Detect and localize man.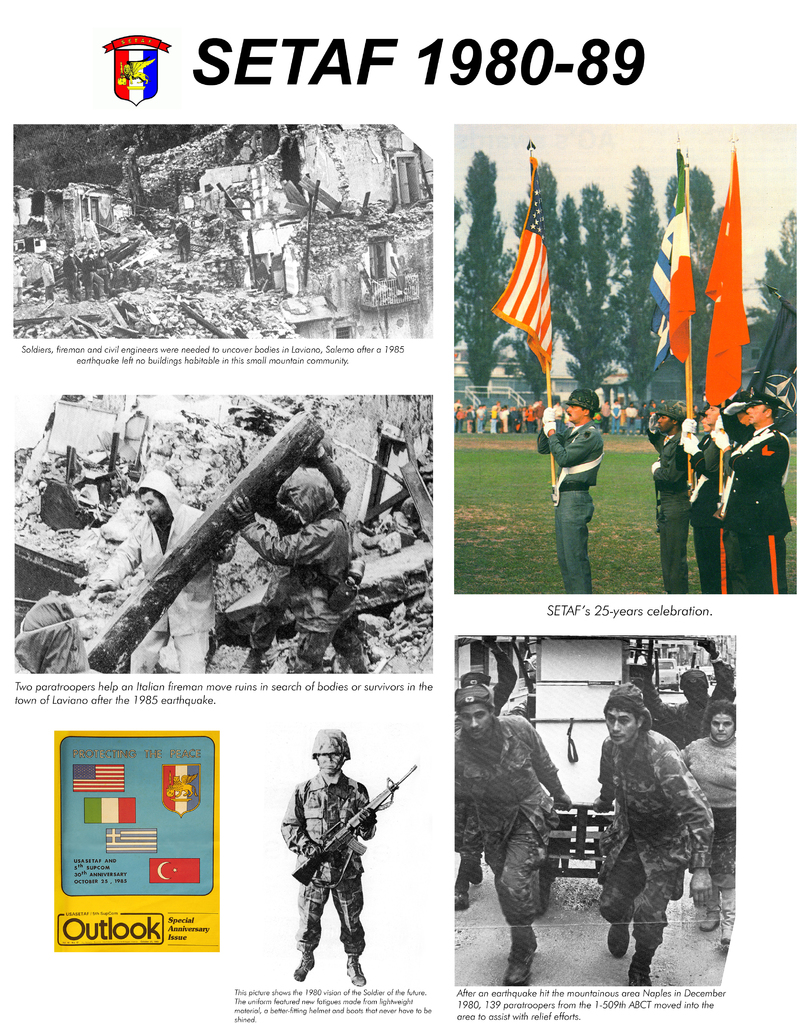
Localized at (648,399,657,417).
